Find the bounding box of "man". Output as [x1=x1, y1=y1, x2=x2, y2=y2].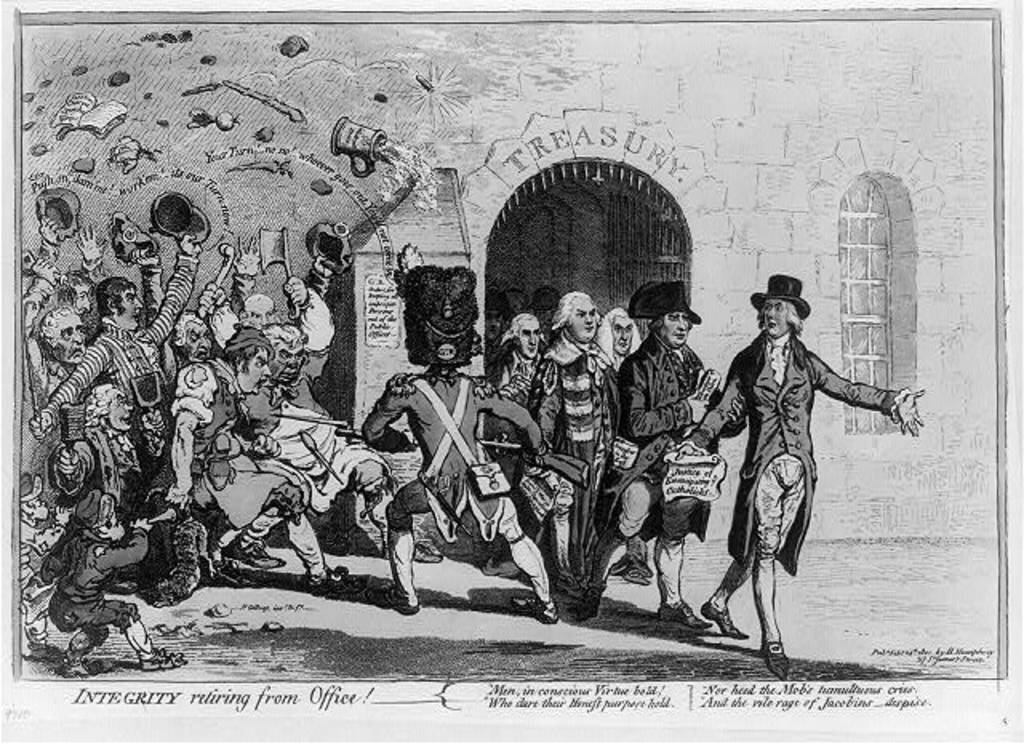
[x1=483, y1=309, x2=550, y2=408].
